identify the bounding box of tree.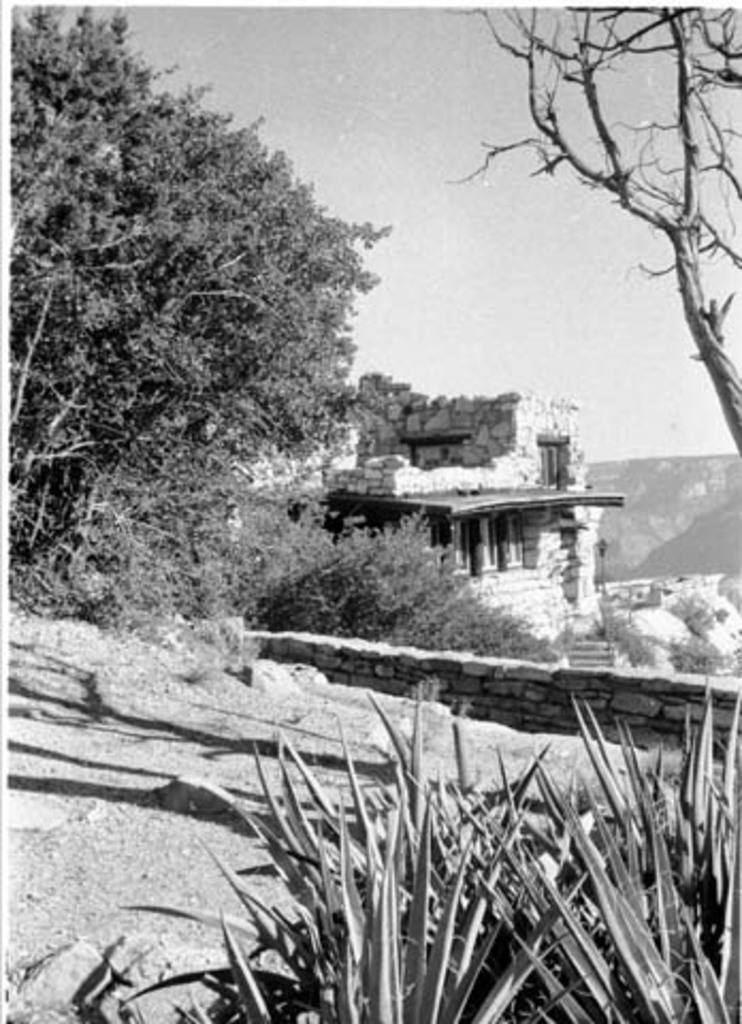
(left=9, top=43, right=409, bottom=617).
